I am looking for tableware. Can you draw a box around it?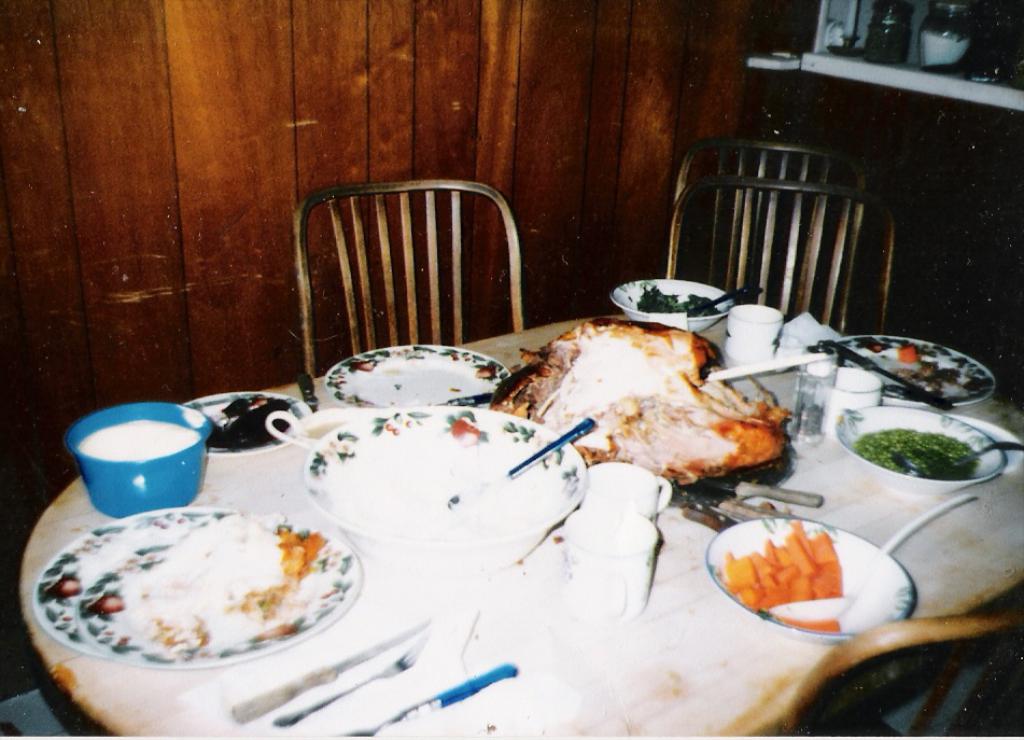
Sure, the bounding box is <box>185,391,313,457</box>.
